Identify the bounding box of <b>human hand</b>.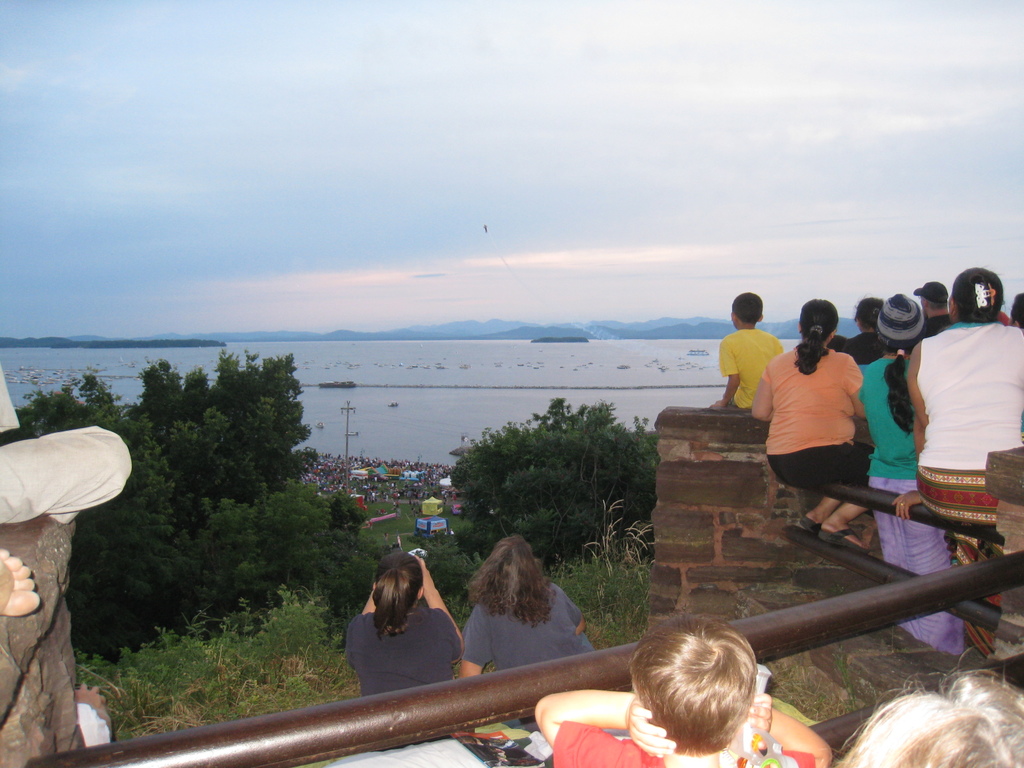
region(415, 556, 435, 590).
